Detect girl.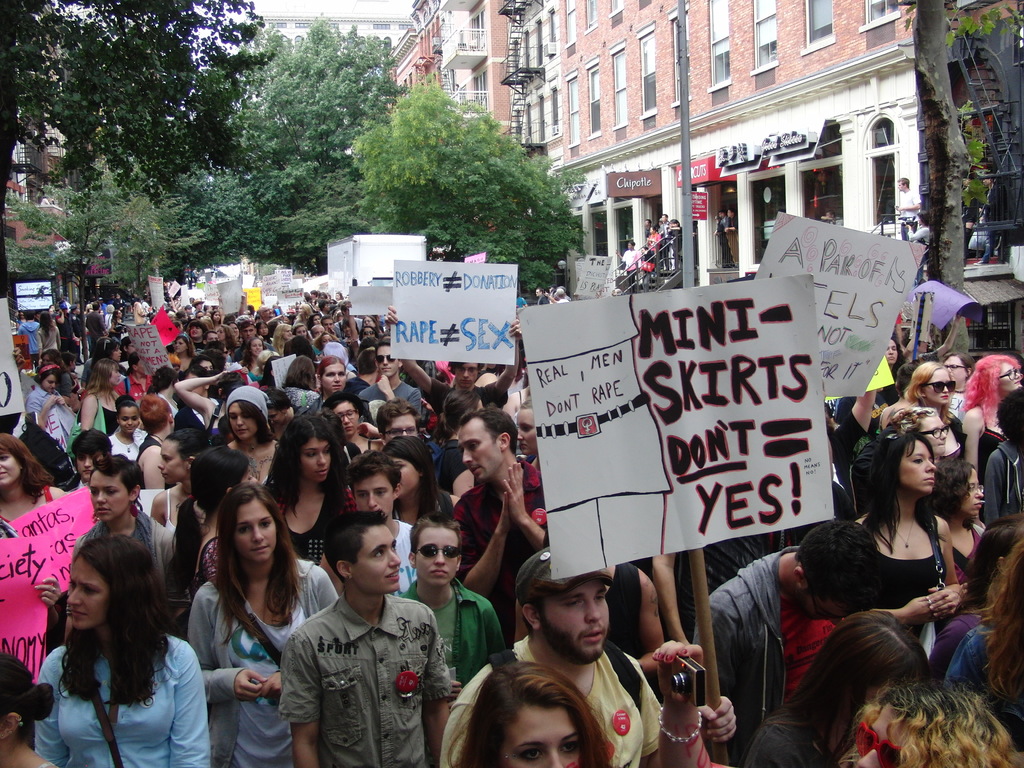
Detected at box(138, 392, 184, 486).
